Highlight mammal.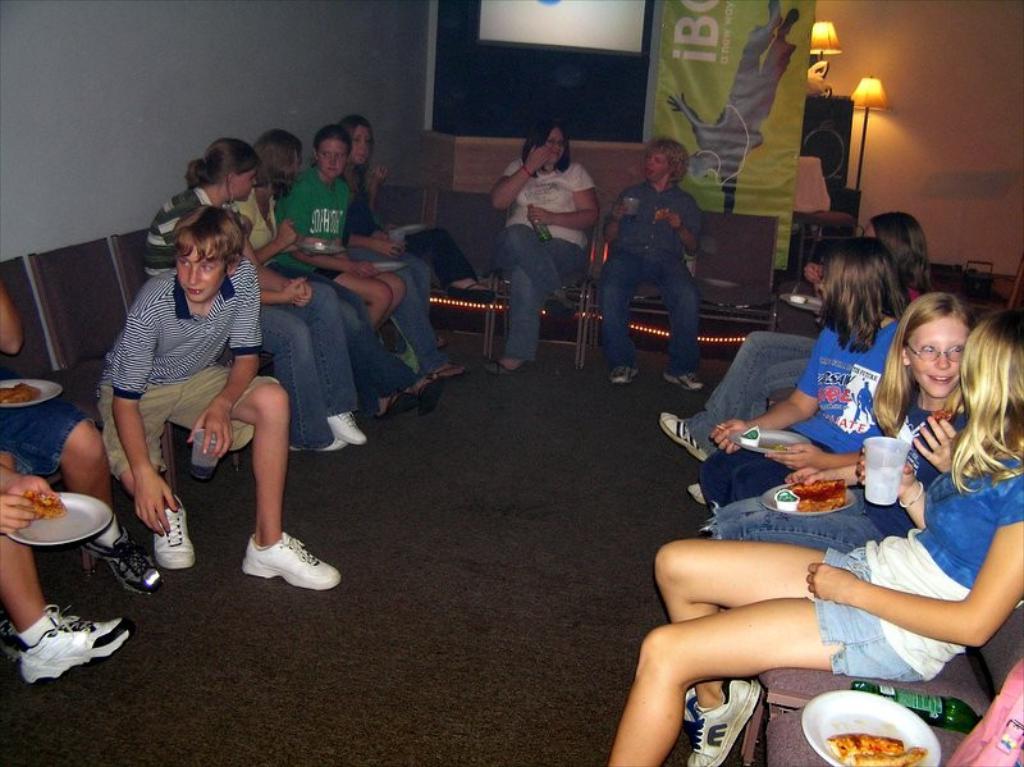
Highlighted region: region(262, 123, 402, 319).
